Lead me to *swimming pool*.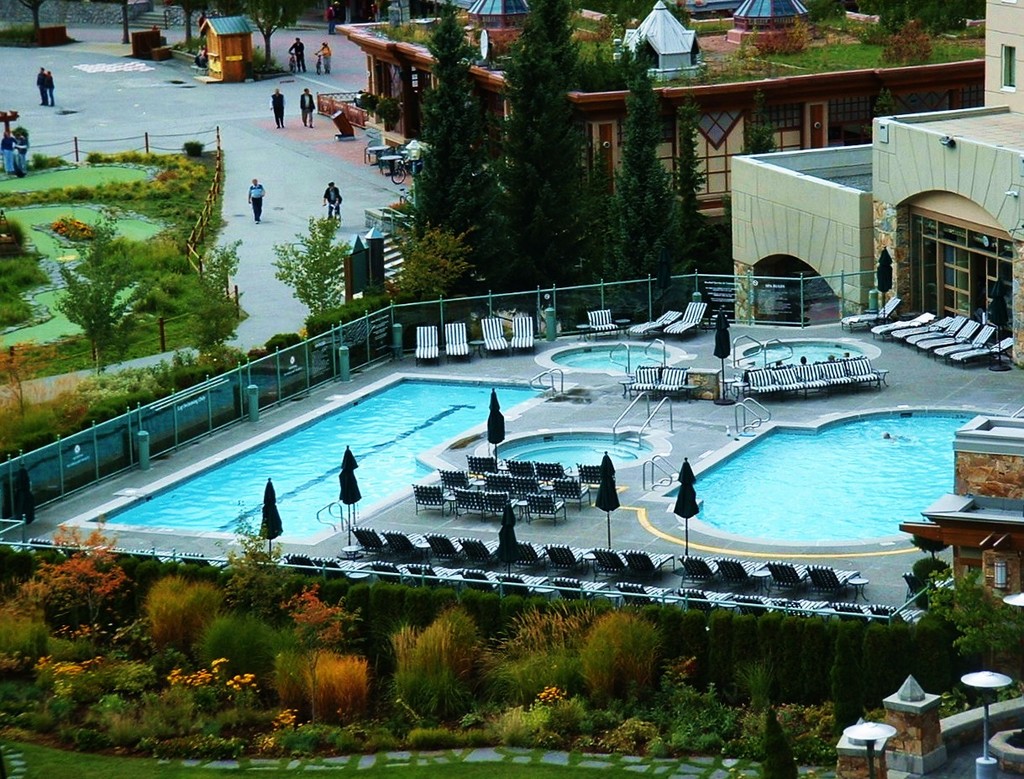
Lead to x1=536 y1=341 x2=696 y2=377.
